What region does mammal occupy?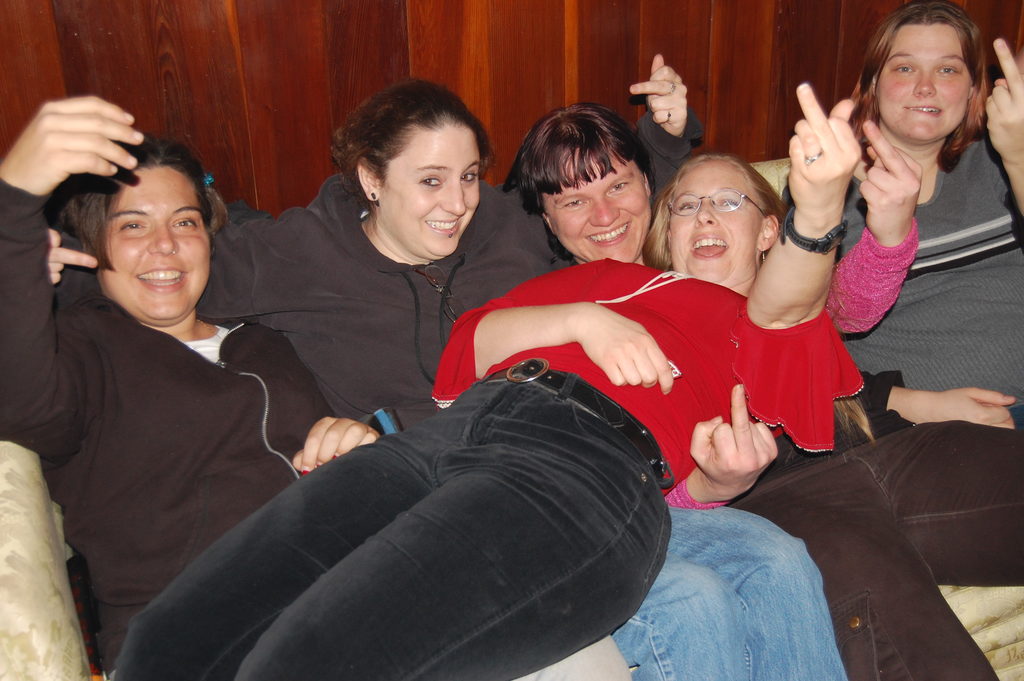
locate(790, 0, 1012, 377).
